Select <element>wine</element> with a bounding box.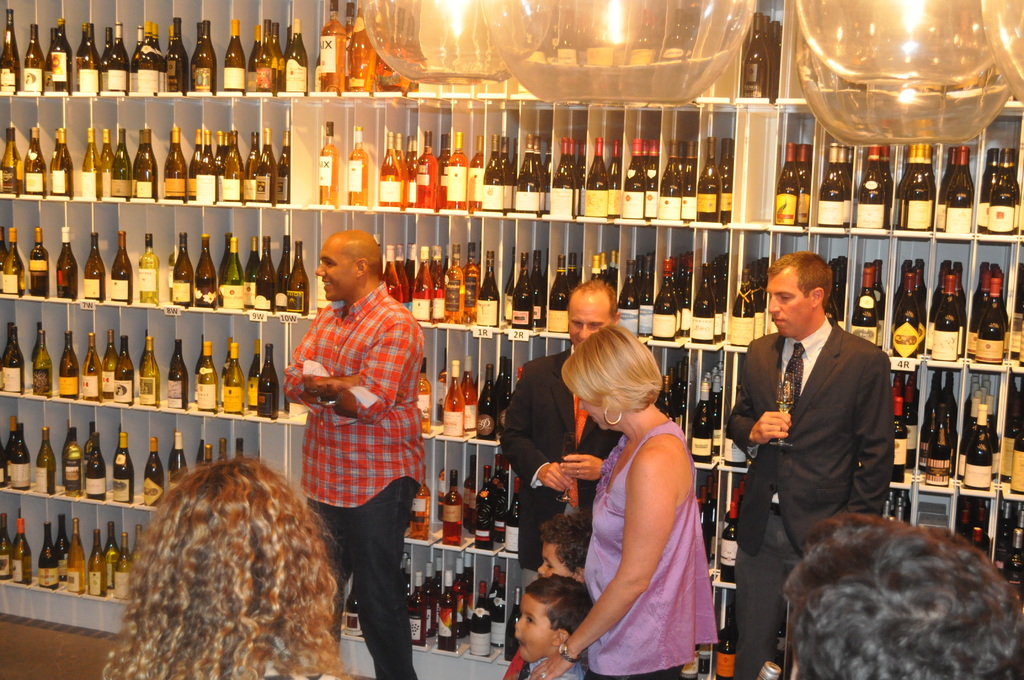
[639, 253, 653, 337].
